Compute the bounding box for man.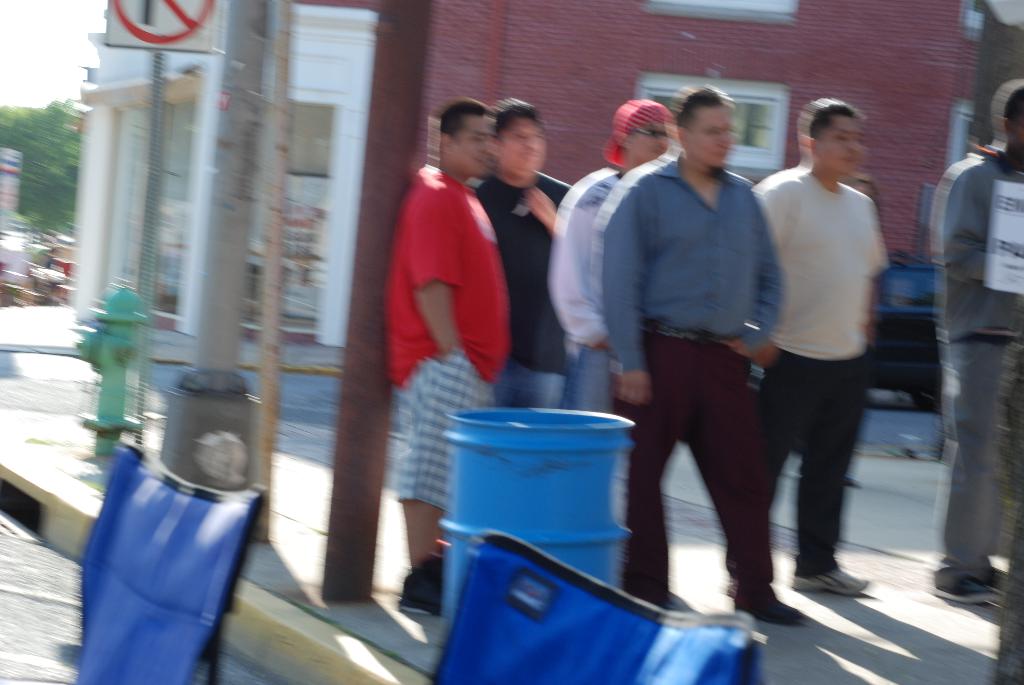
(x1=600, y1=88, x2=805, y2=628).
